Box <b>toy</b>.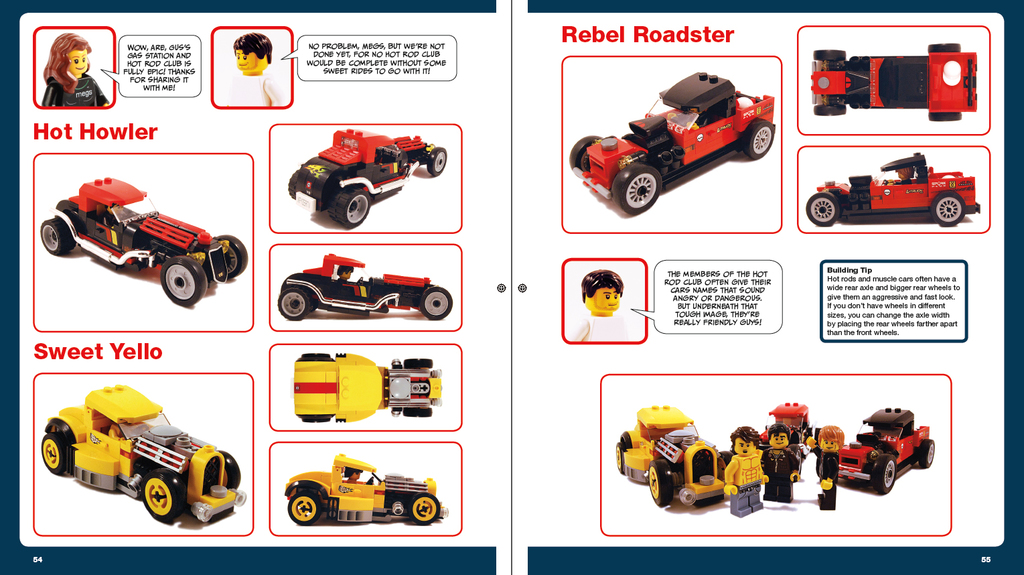
select_region(222, 33, 288, 104).
